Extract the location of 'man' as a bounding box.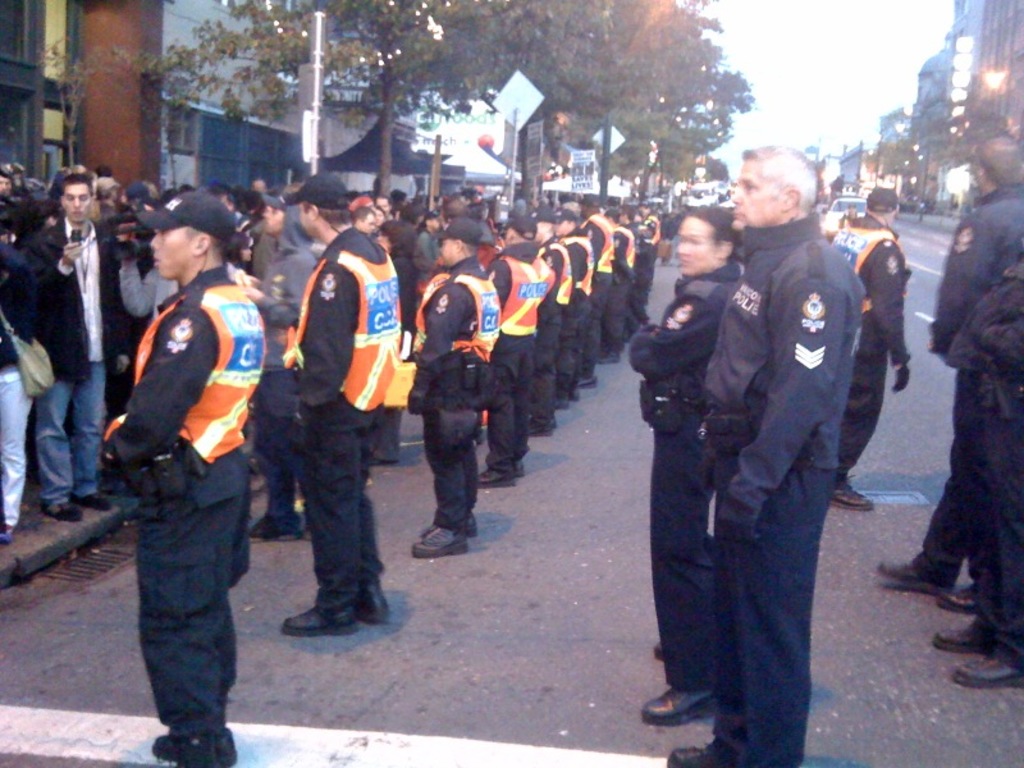
379 187 398 223.
